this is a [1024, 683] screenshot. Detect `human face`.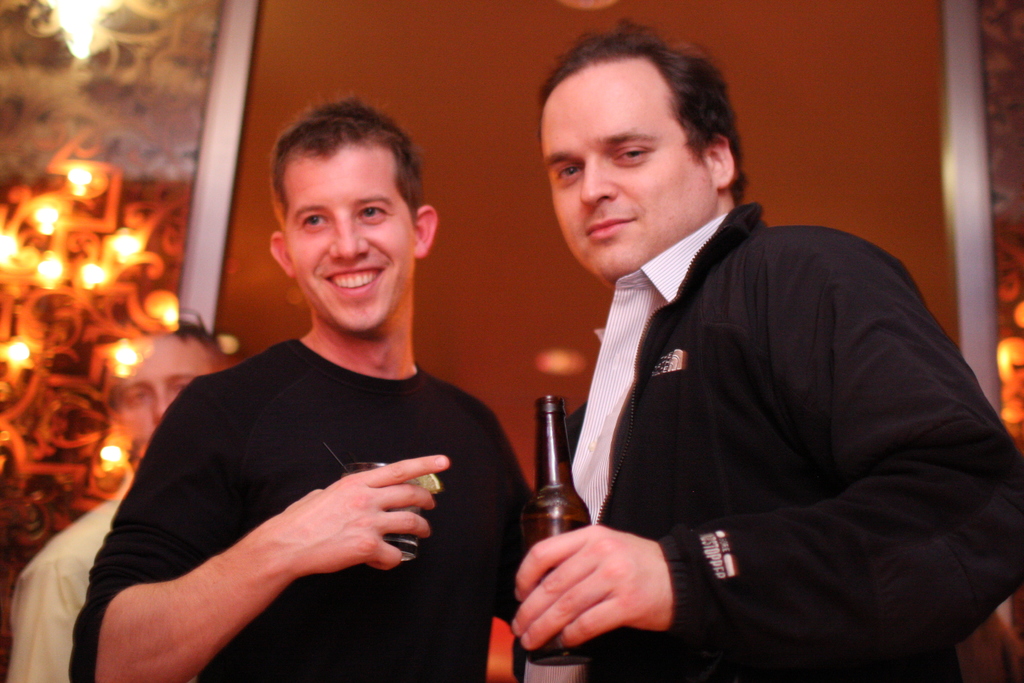
bbox=(287, 154, 414, 339).
